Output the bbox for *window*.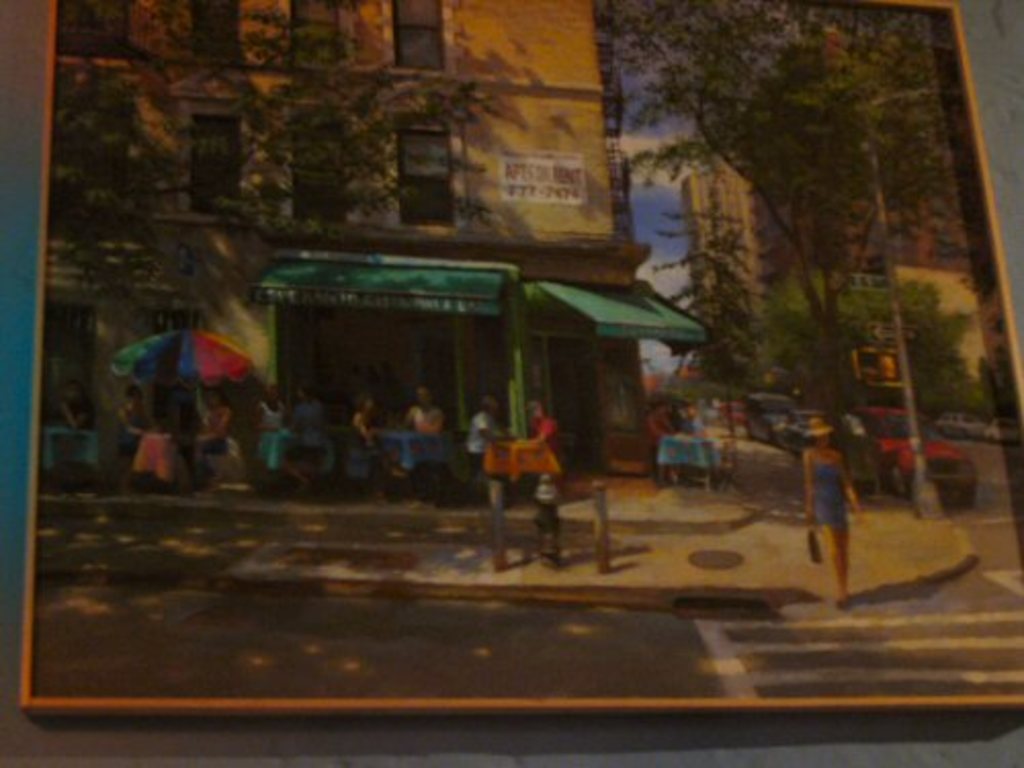
(184, 119, 244, 209).
